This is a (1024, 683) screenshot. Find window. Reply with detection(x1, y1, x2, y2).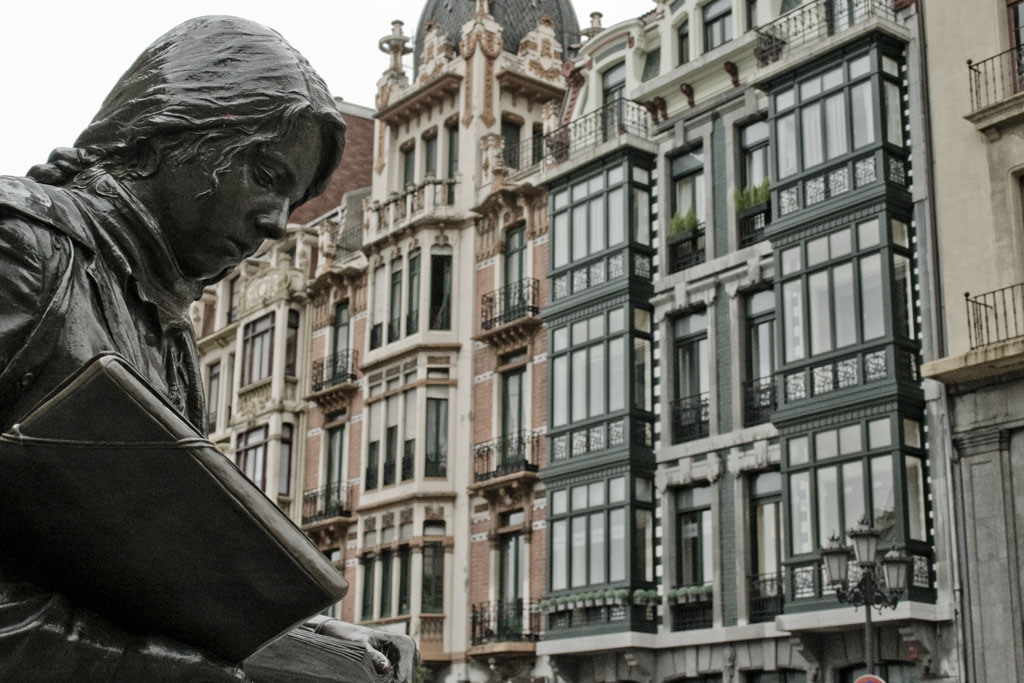
detection(605, 70, 622, 141).
